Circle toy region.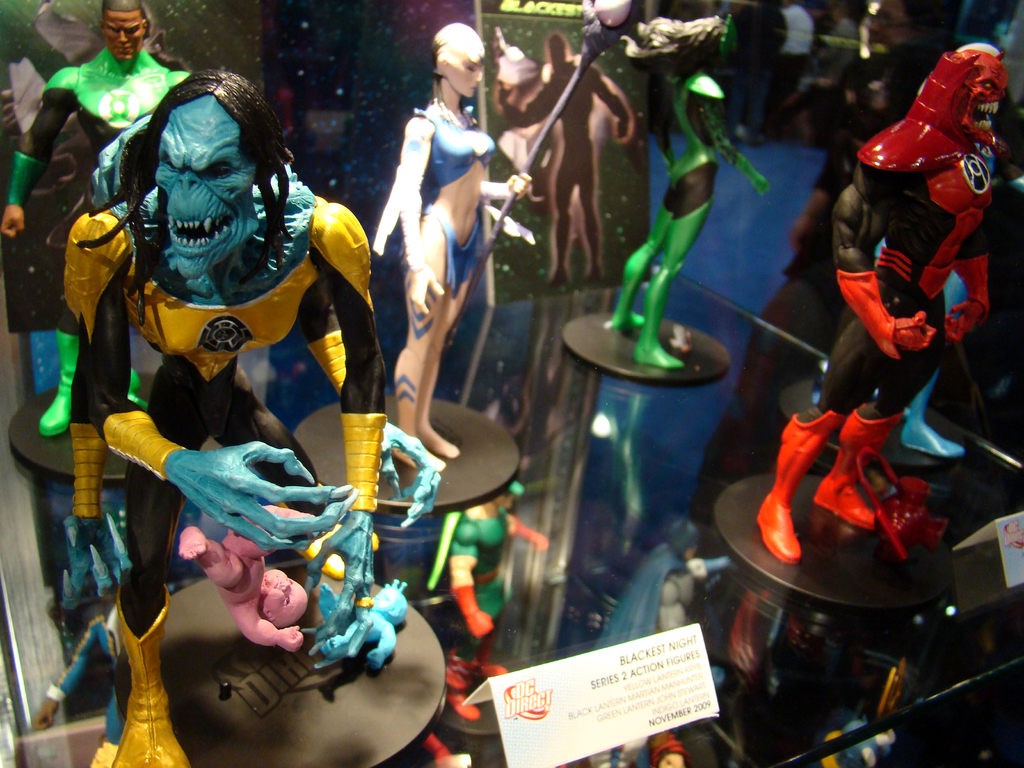
Region: [609,13,769,367].
